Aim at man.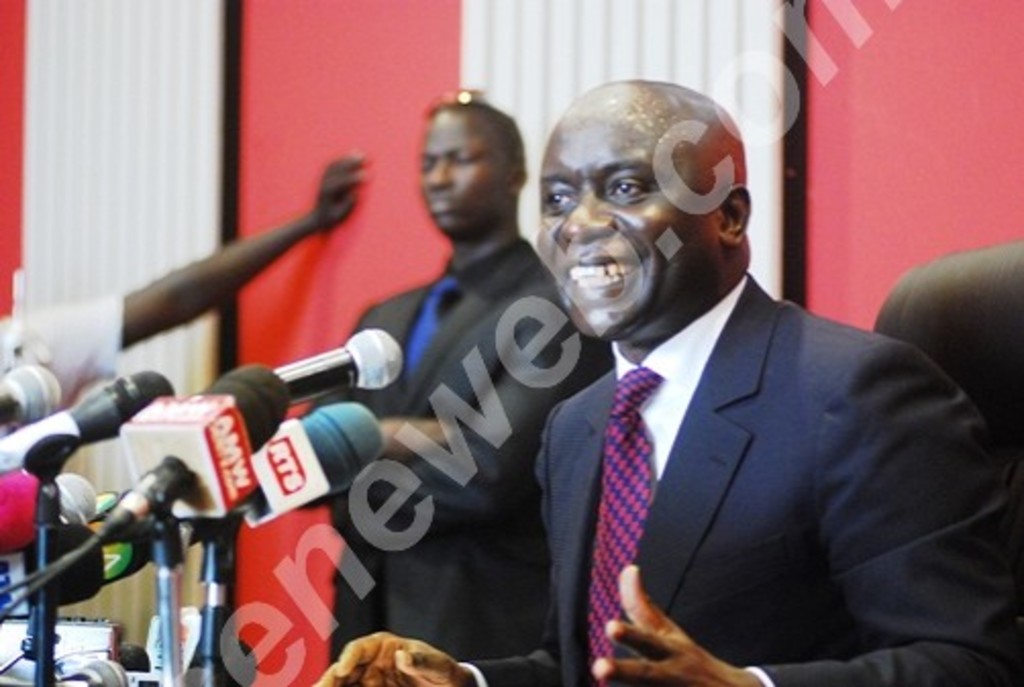
Aimed at 296,88,614,685.
